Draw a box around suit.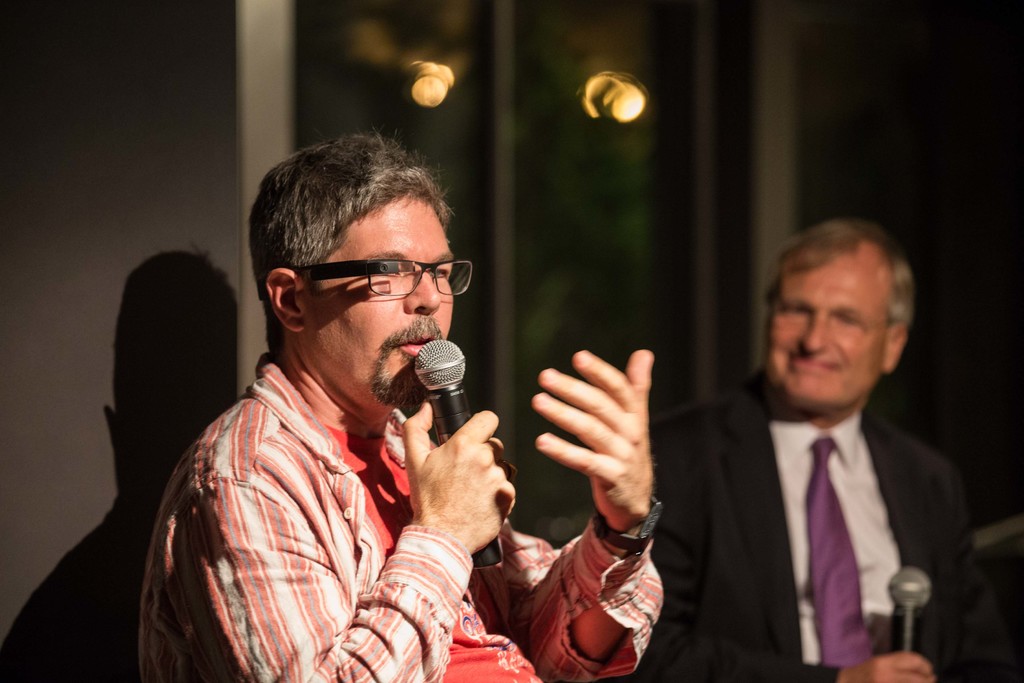
x1=676, y1=293, x2=979, y2=672.
